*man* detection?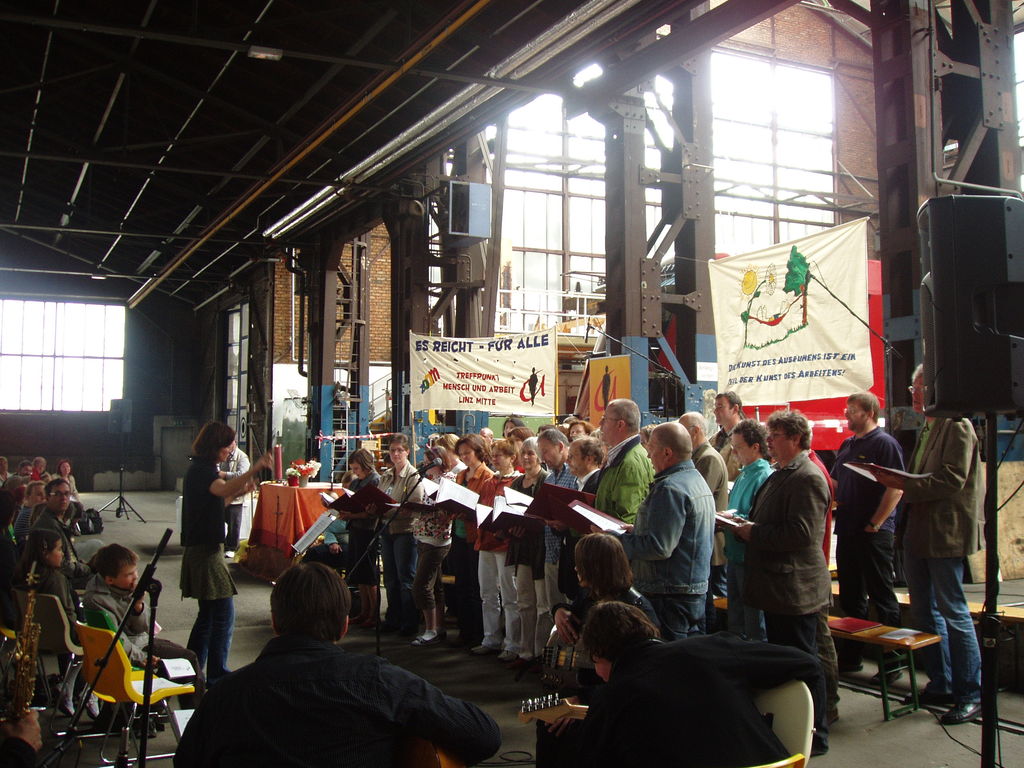
left=703, top=392, right=744, bottom=481
